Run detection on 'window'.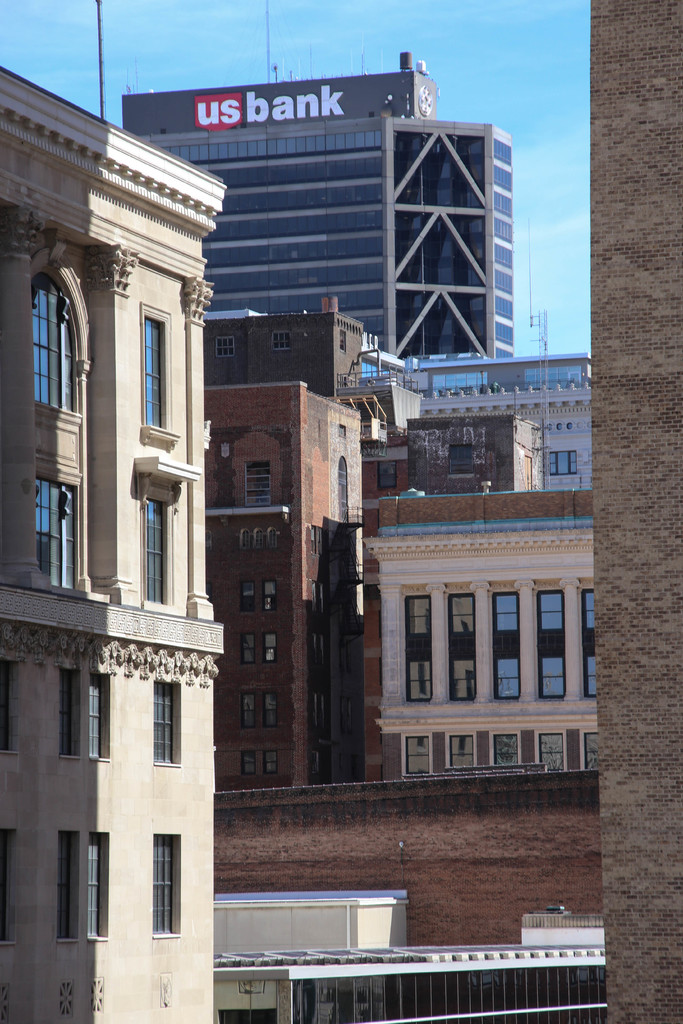
Result: [264,583,274,616].
